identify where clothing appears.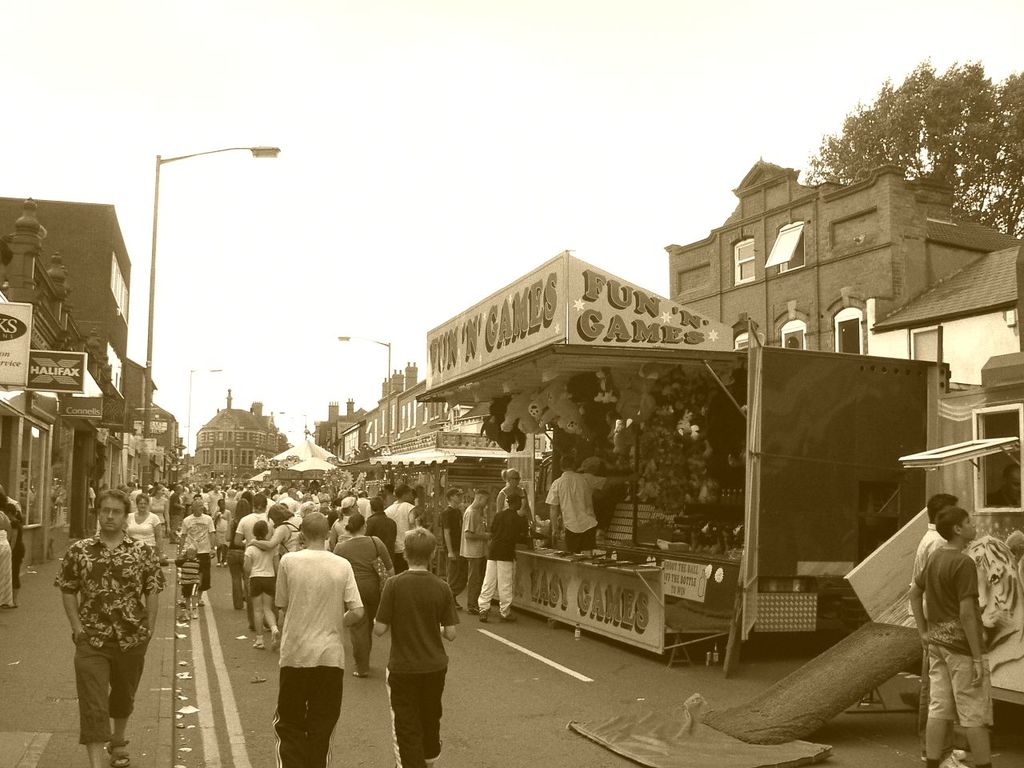
Appears at {"x1": 276, "y1": 547, "x2": 362, "y2": 766}.
